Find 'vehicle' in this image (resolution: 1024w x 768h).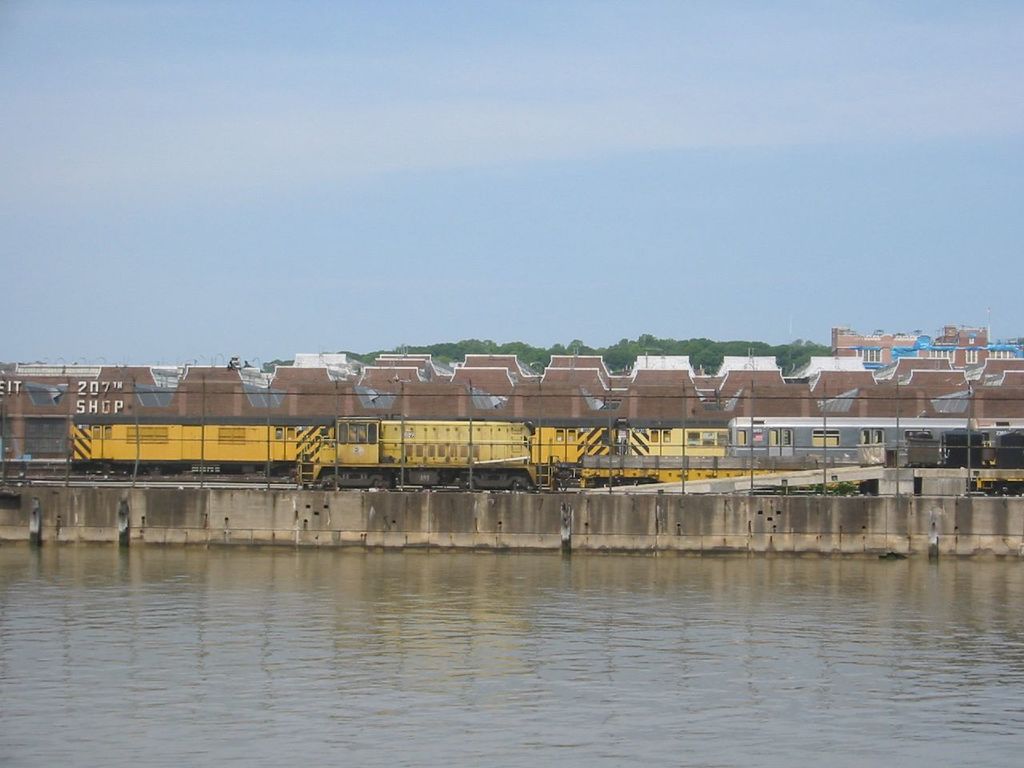
crop(972, 474, 1023, 498).
